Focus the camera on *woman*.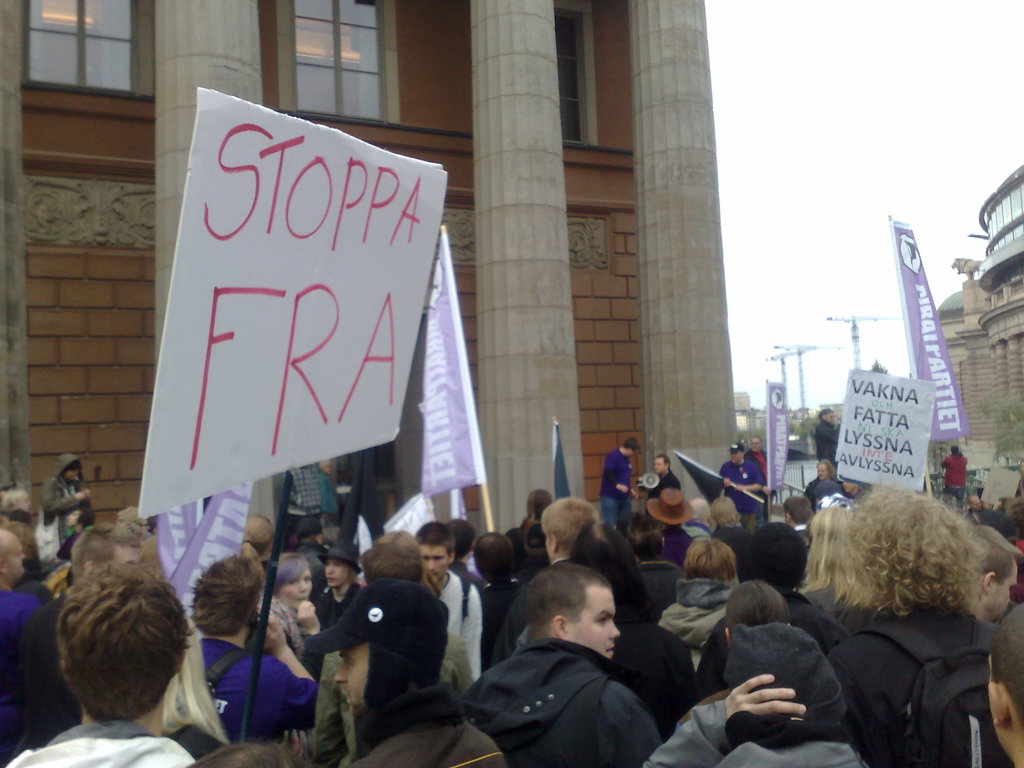
Focus region: bbox(801, 503, 885, 644).
